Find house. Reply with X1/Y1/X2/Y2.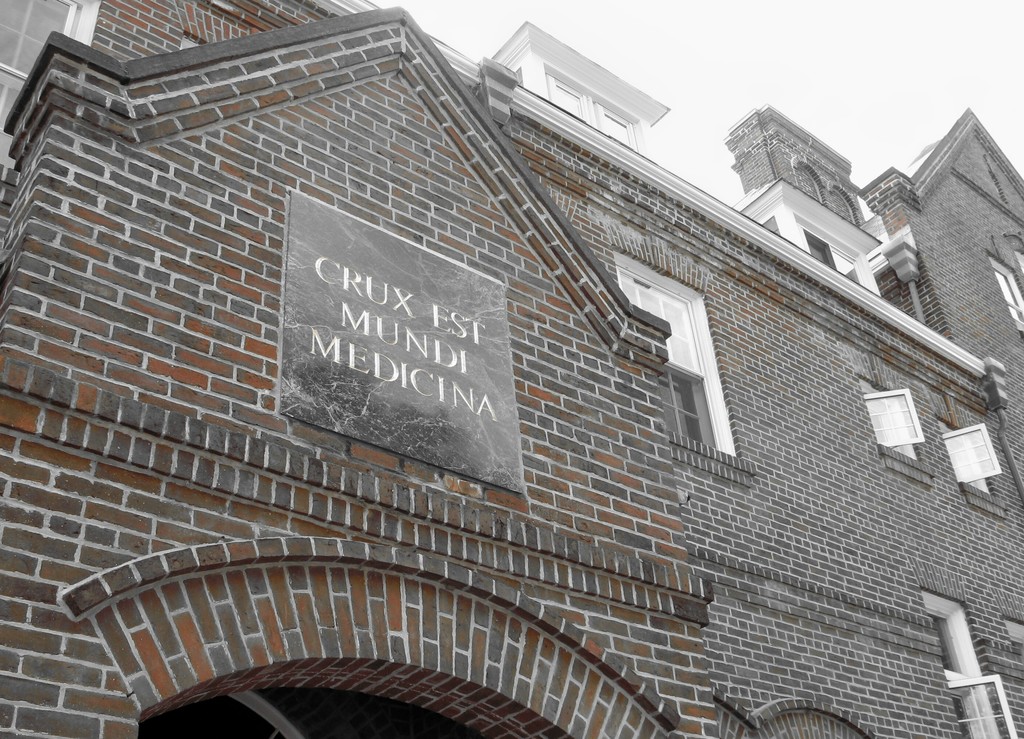
0/0/715/738.
